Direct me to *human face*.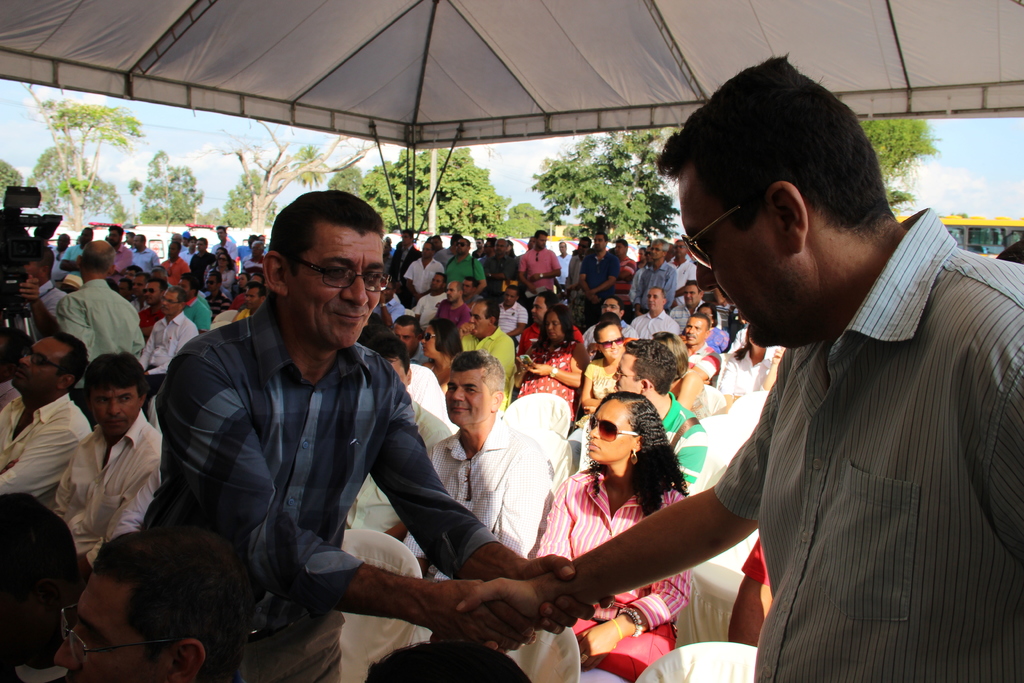
Direction: [x1=429, y1=273, x2=447, y2=293].
